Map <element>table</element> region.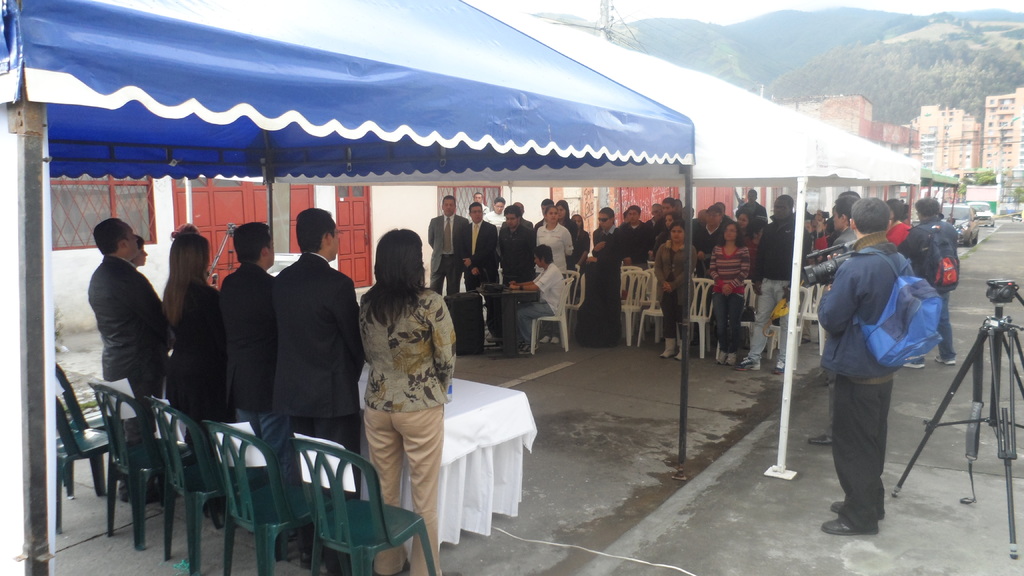
Mapped to <region>94, 373, 535, 539</region>.
